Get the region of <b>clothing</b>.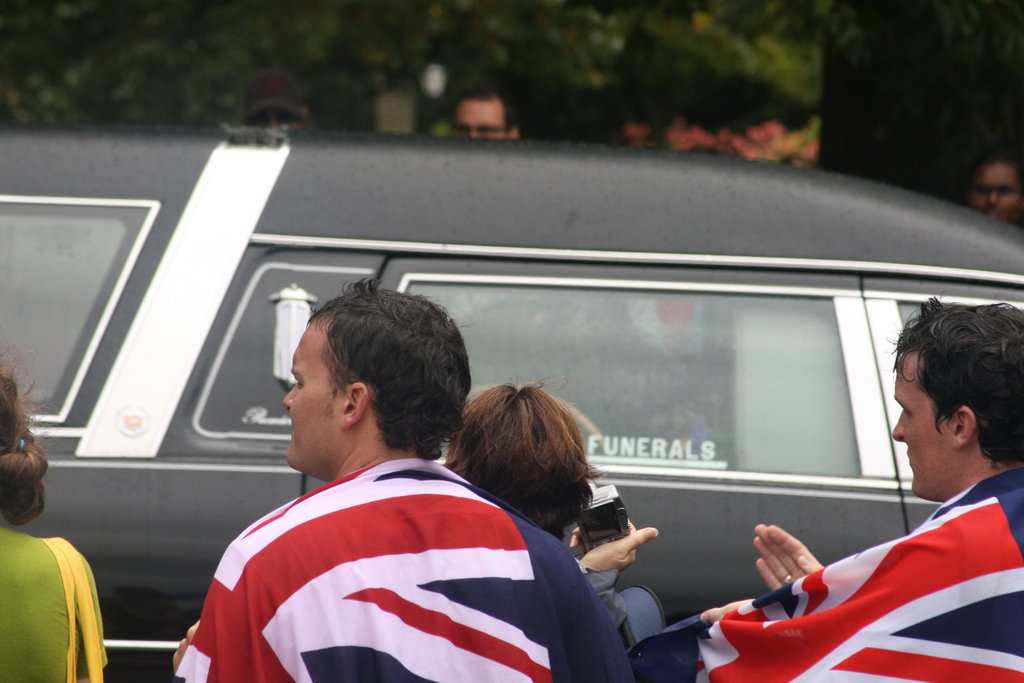
bbox=[174, 438, 595, 682].
